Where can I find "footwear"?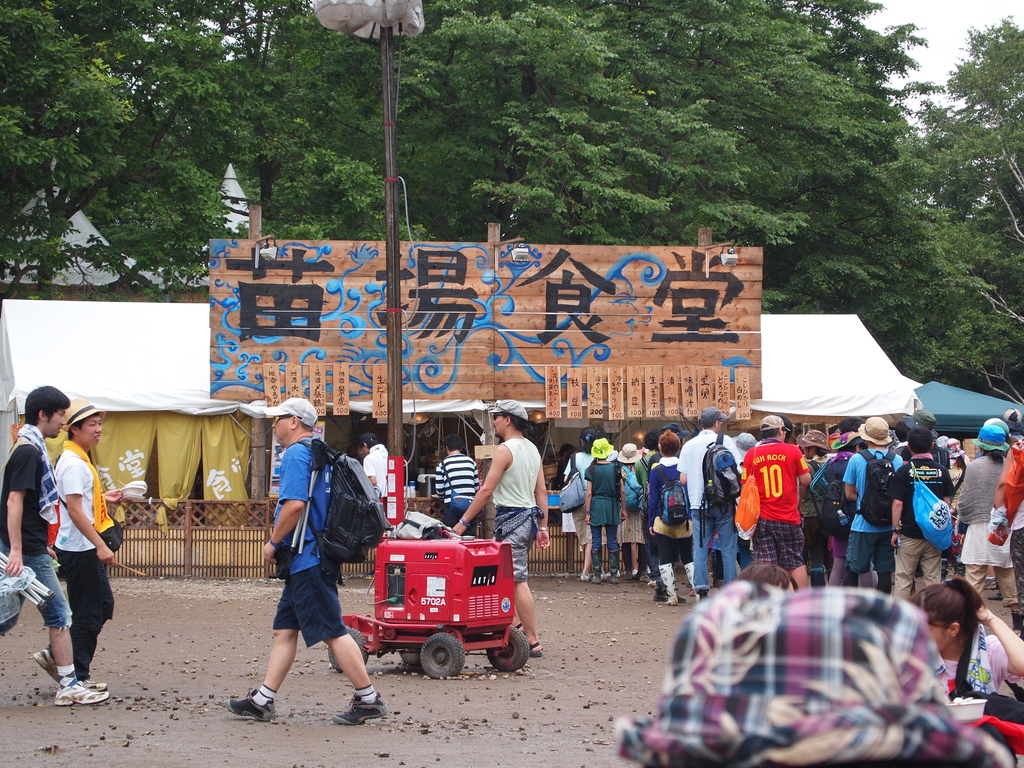
You can find it at 27, 646, 58, 684.
